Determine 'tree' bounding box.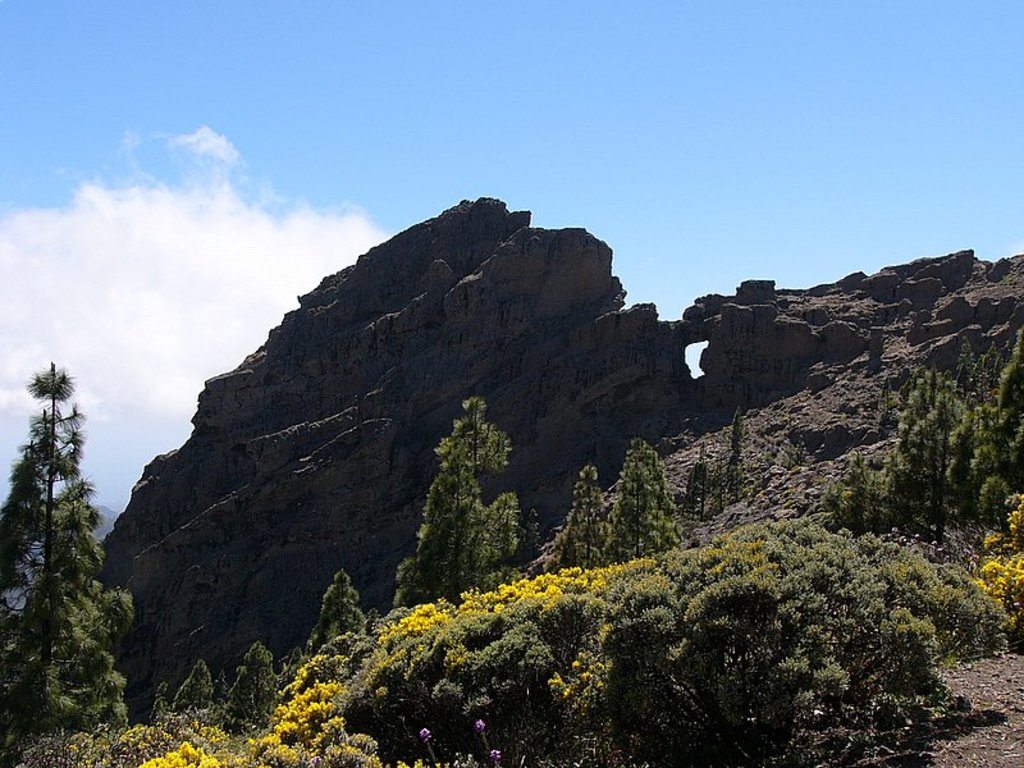
Determined: x1=219 y1=640 x2=280 y2=733.
